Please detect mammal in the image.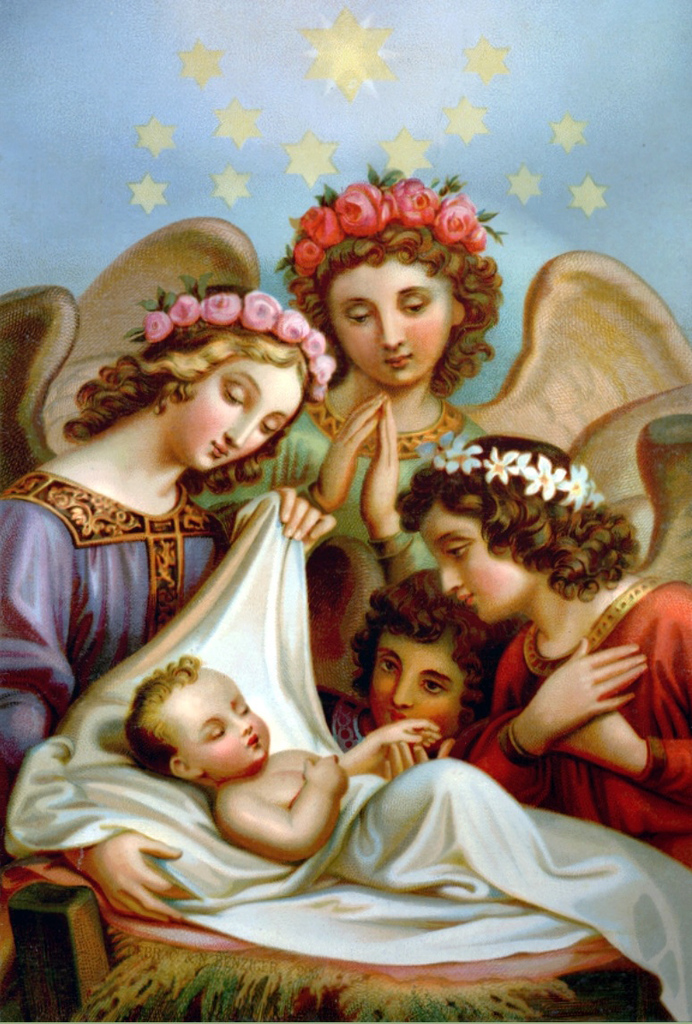
305,533,515,780.
